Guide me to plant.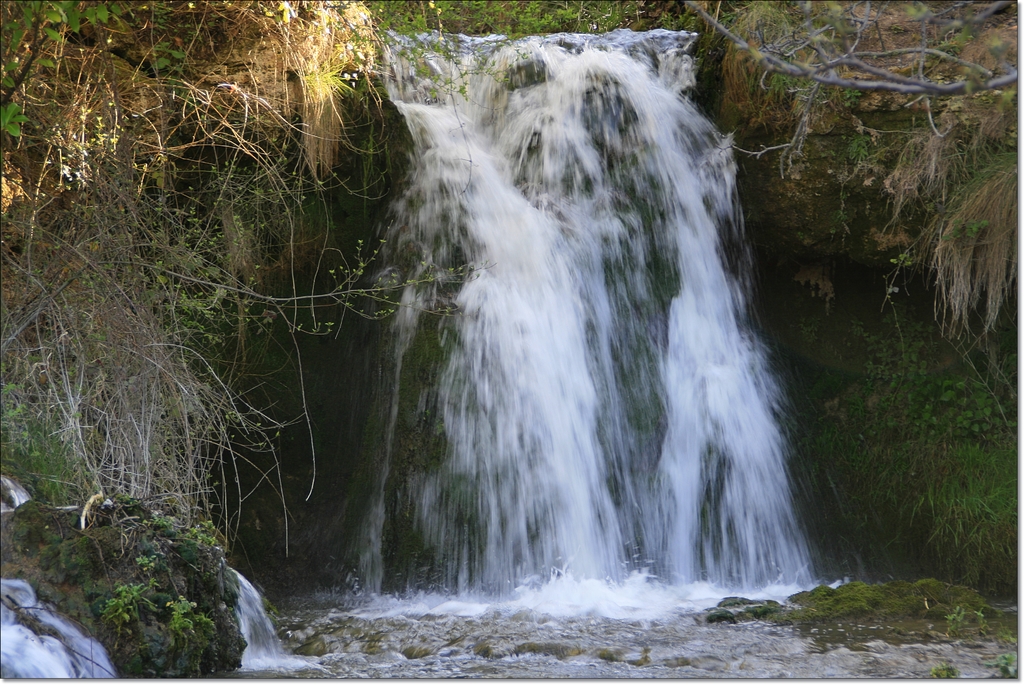
Guidance: [163,592,212,635].
